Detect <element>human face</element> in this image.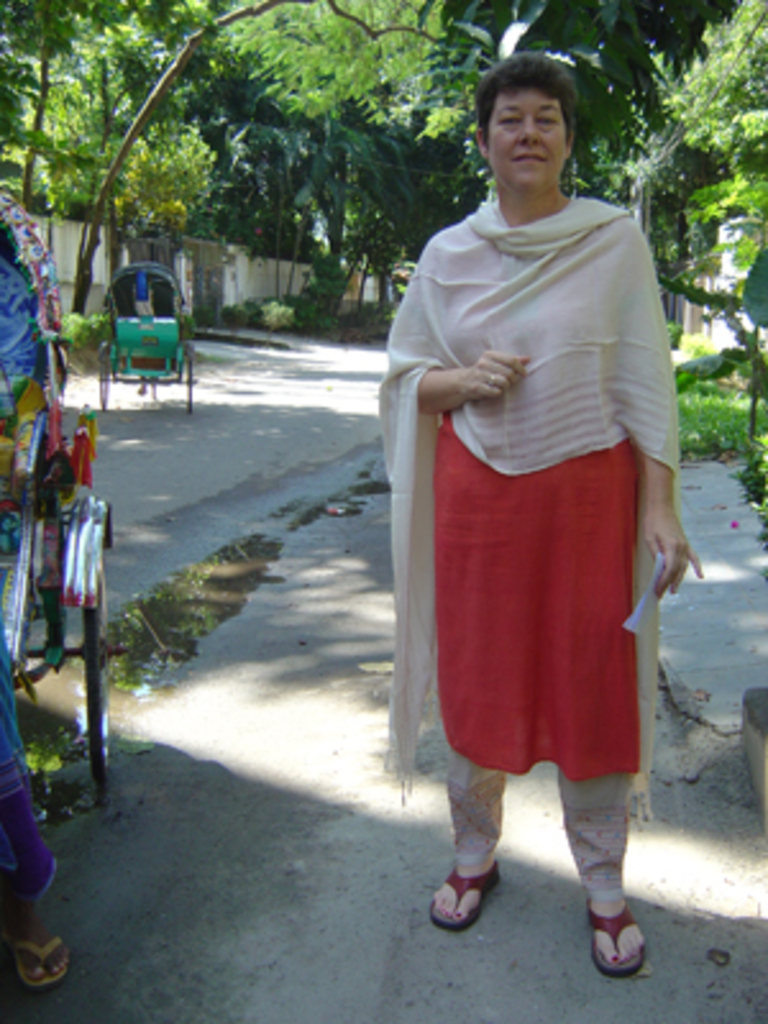
Detection: bbox=(484, 95, 566, 187).
